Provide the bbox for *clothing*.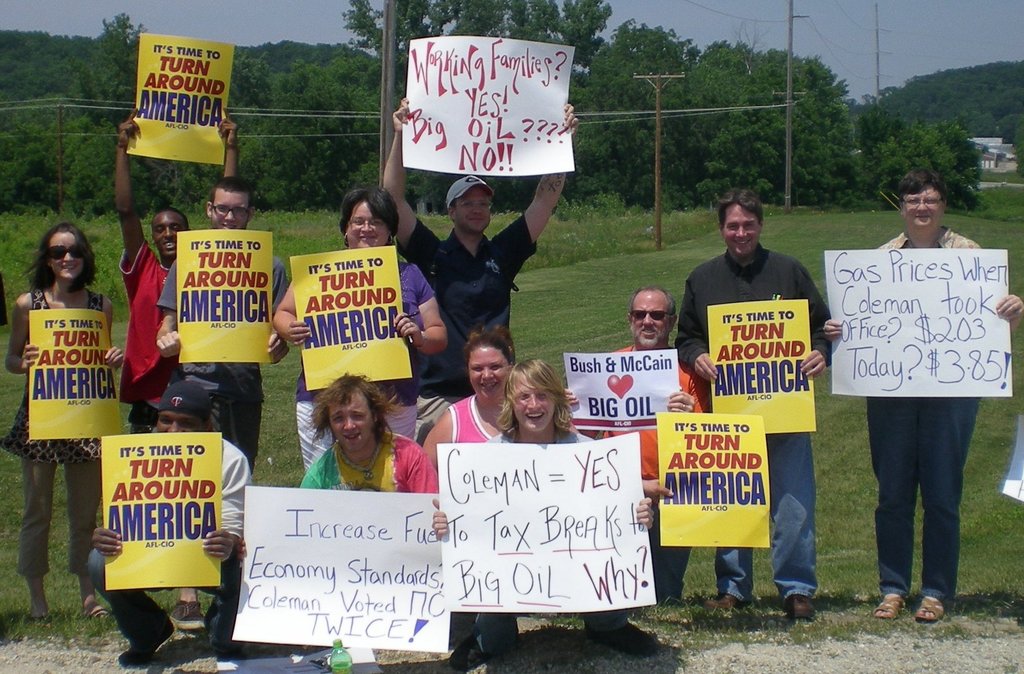
x1=865 y1=229 x2=986 y2=602.
